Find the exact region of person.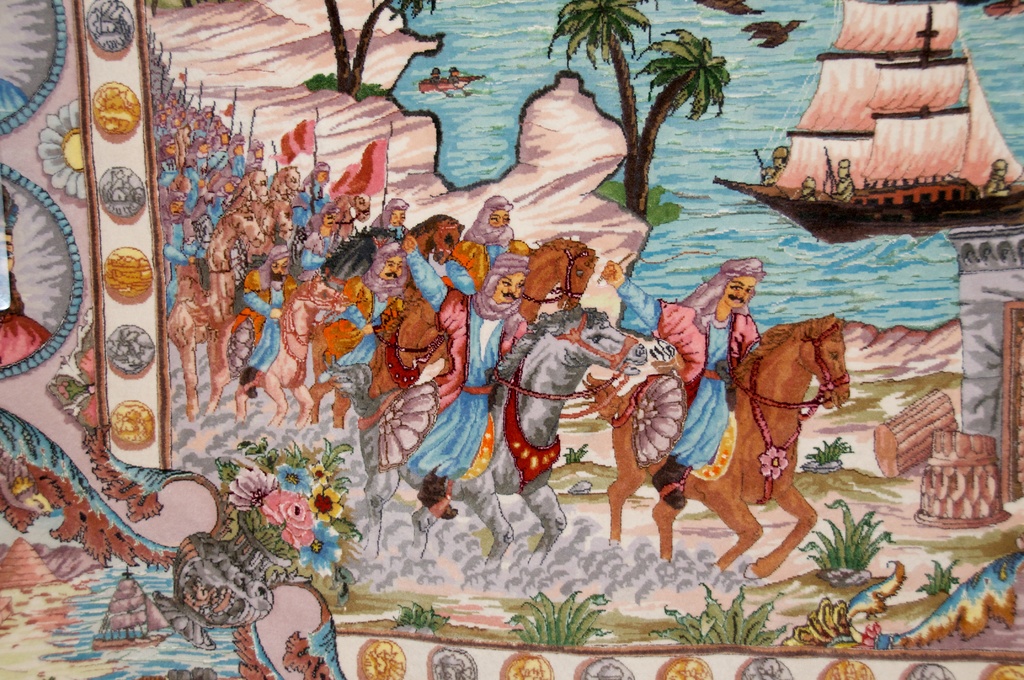
Exact region: region(604, 259, 763, 505).
